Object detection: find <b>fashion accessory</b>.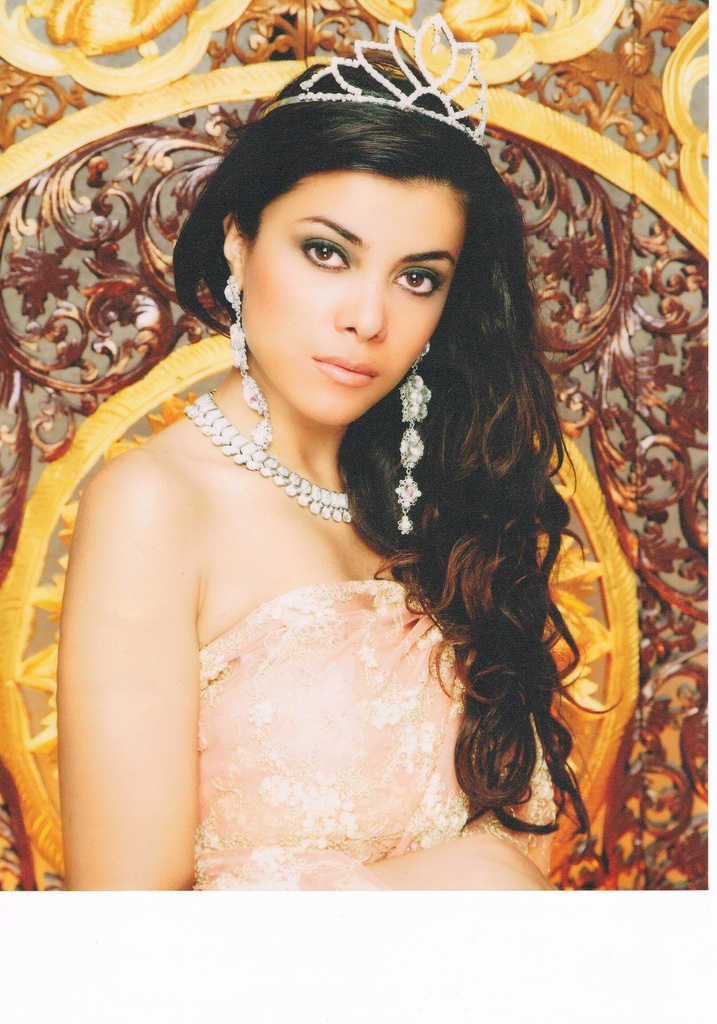
left=225, top=275, right=273, bottom=444.
